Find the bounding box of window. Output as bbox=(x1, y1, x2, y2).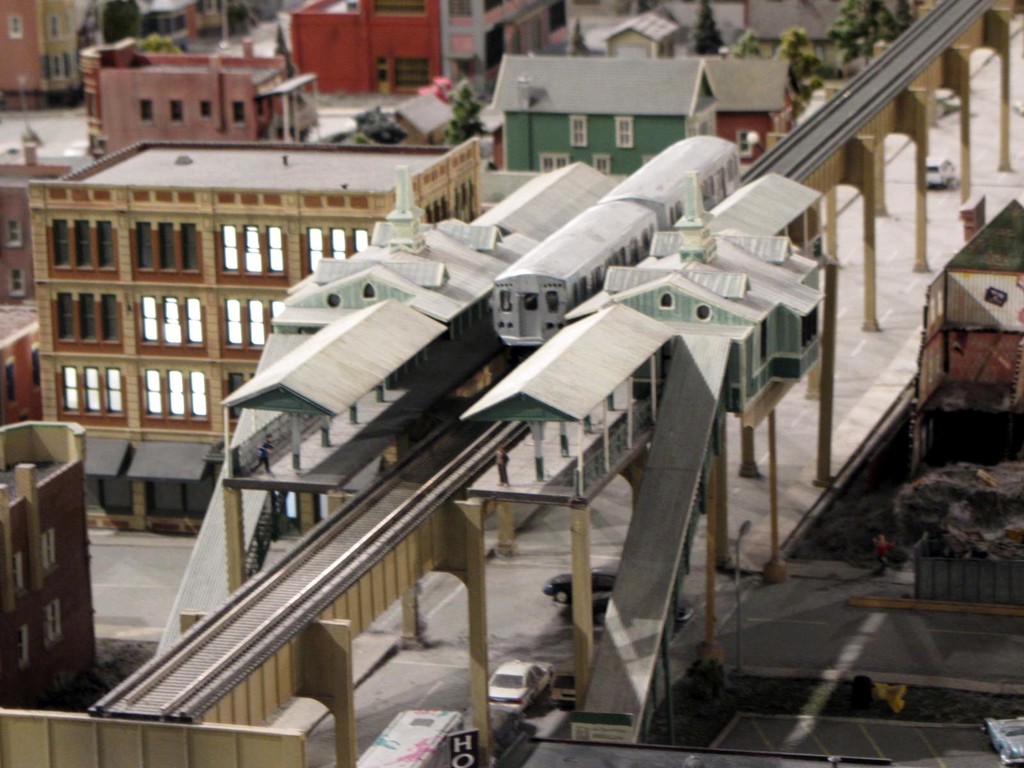
bbox=(53, 292, 77, 338).
